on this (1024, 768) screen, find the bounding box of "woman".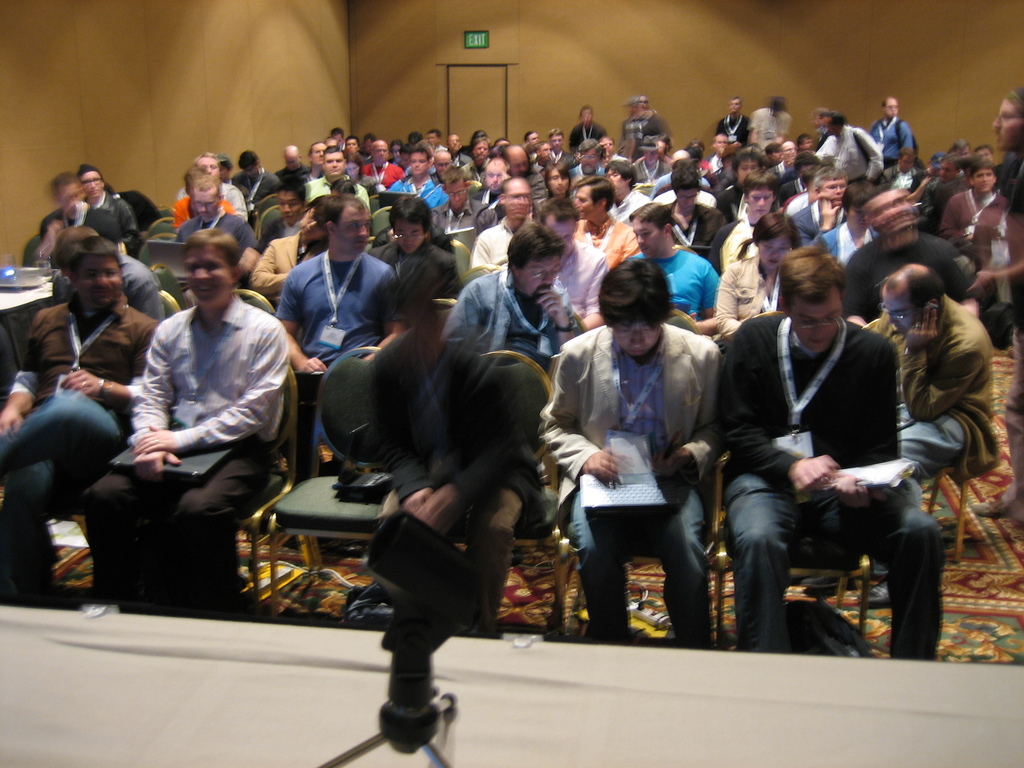
Bounding box: box(714, 210, 805, 344).
